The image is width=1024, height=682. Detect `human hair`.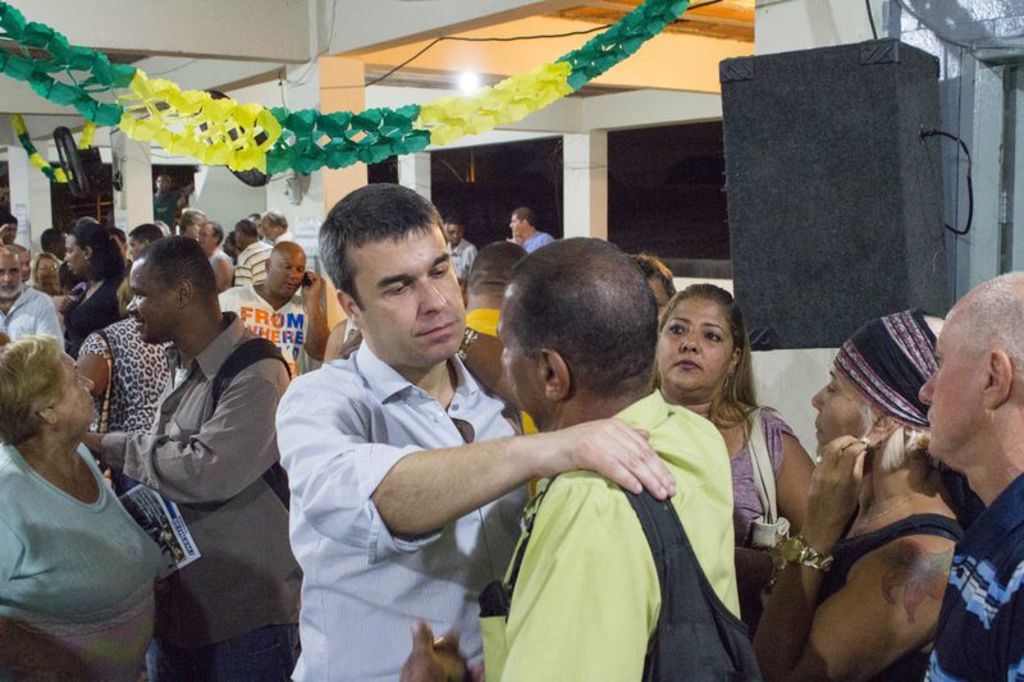
Detection: box=[472, 241, 526, 298].
